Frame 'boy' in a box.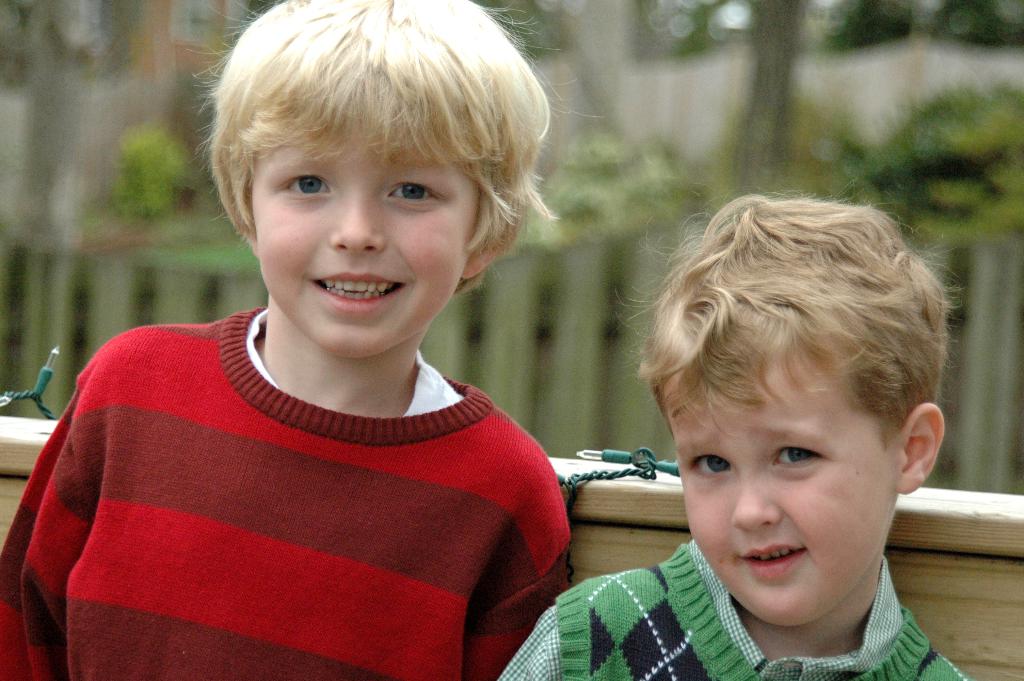
{"x1": 497, "y1": 186, "x2": 975, "y2": 680}.
